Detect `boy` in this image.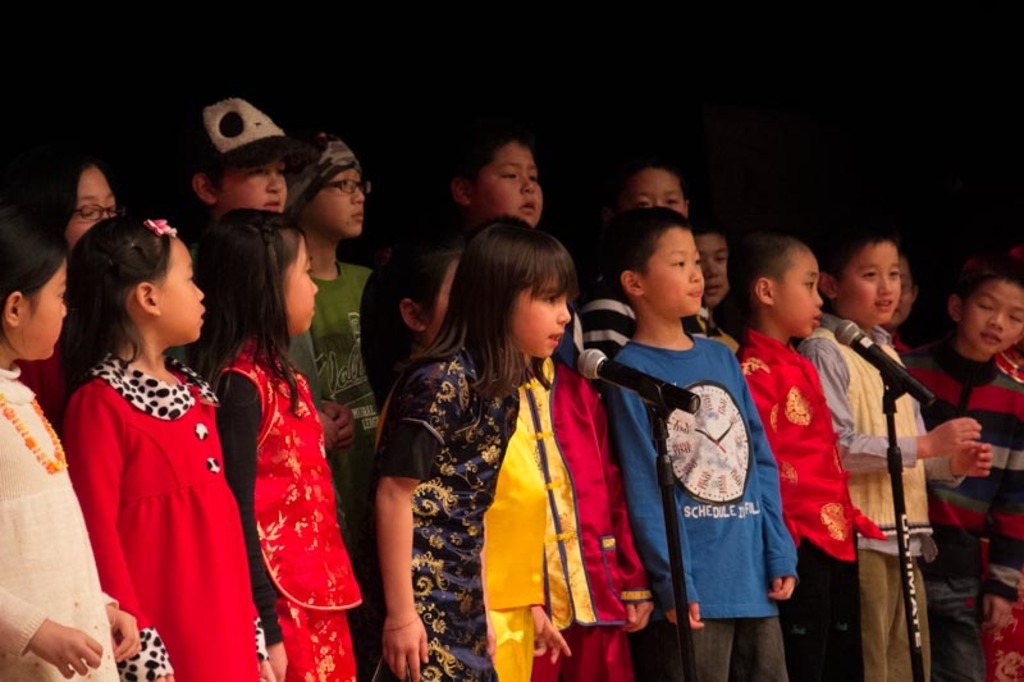
Detection: l=451, t=123, r=589, b=377.
